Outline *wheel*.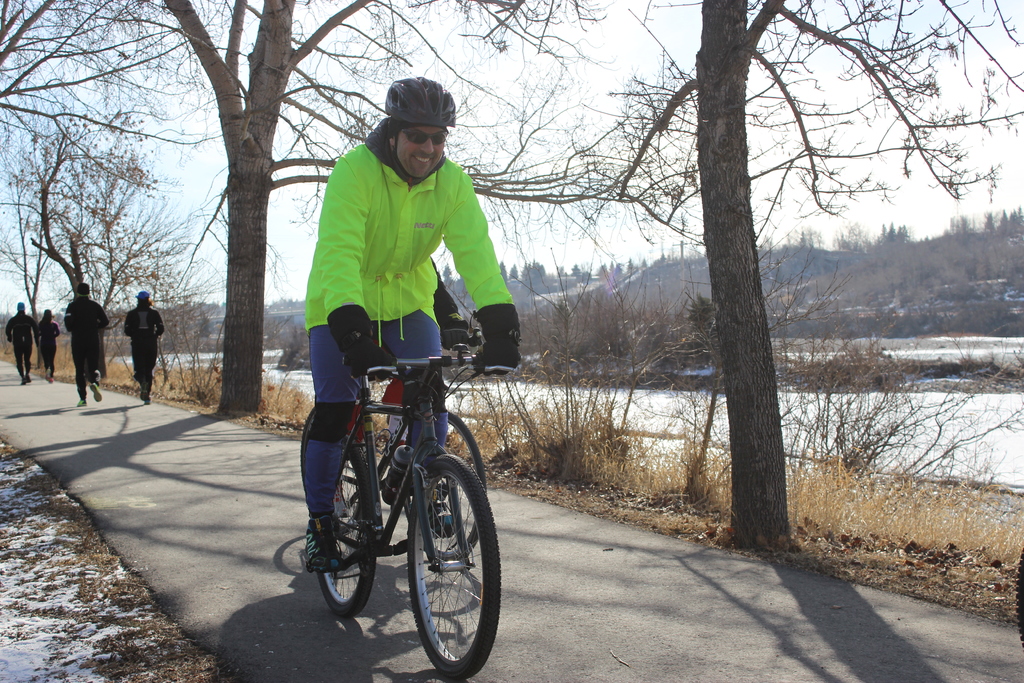
Outline: <region>403, 404, 481, 559</region>.
